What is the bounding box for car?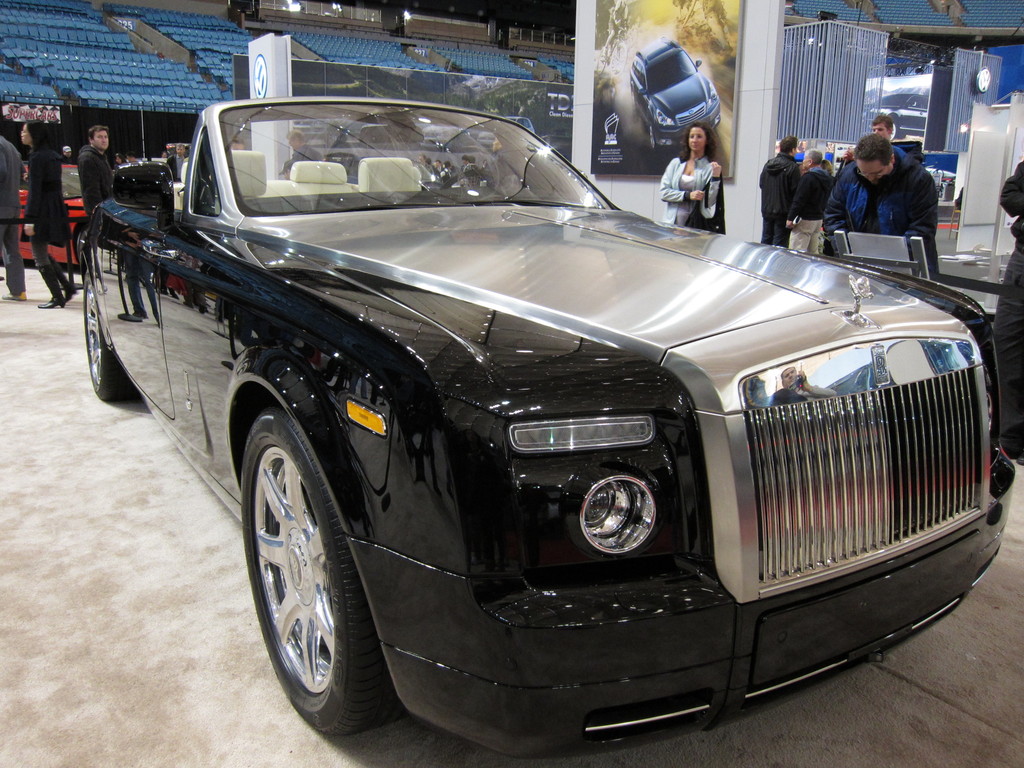
<box>627,38,725,157</box>.
